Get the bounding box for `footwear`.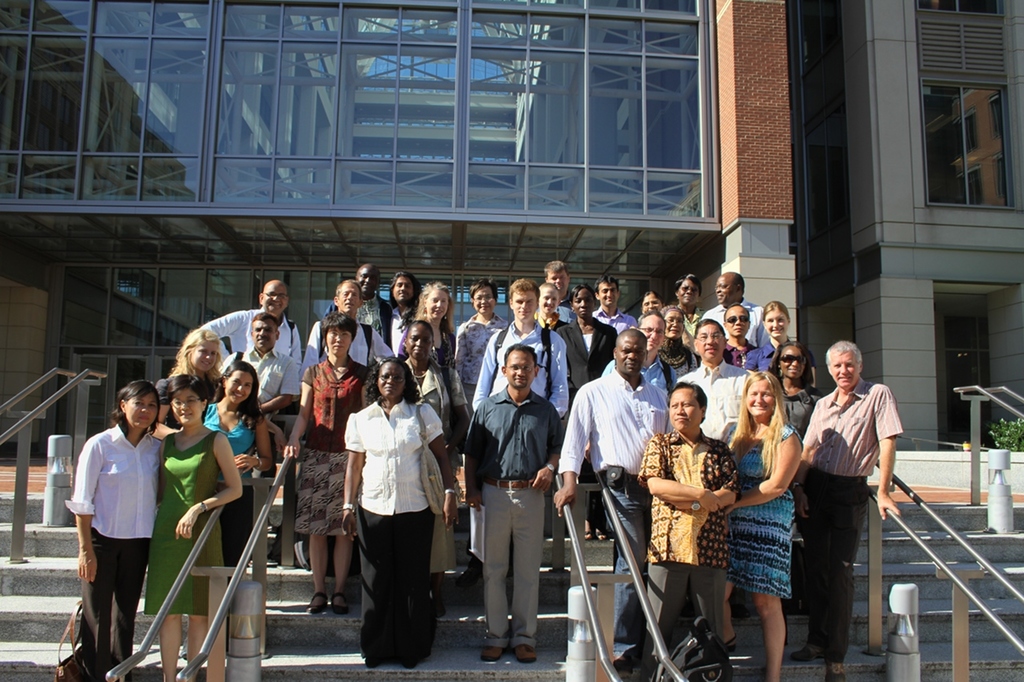
[788, 645, 823, 662].
